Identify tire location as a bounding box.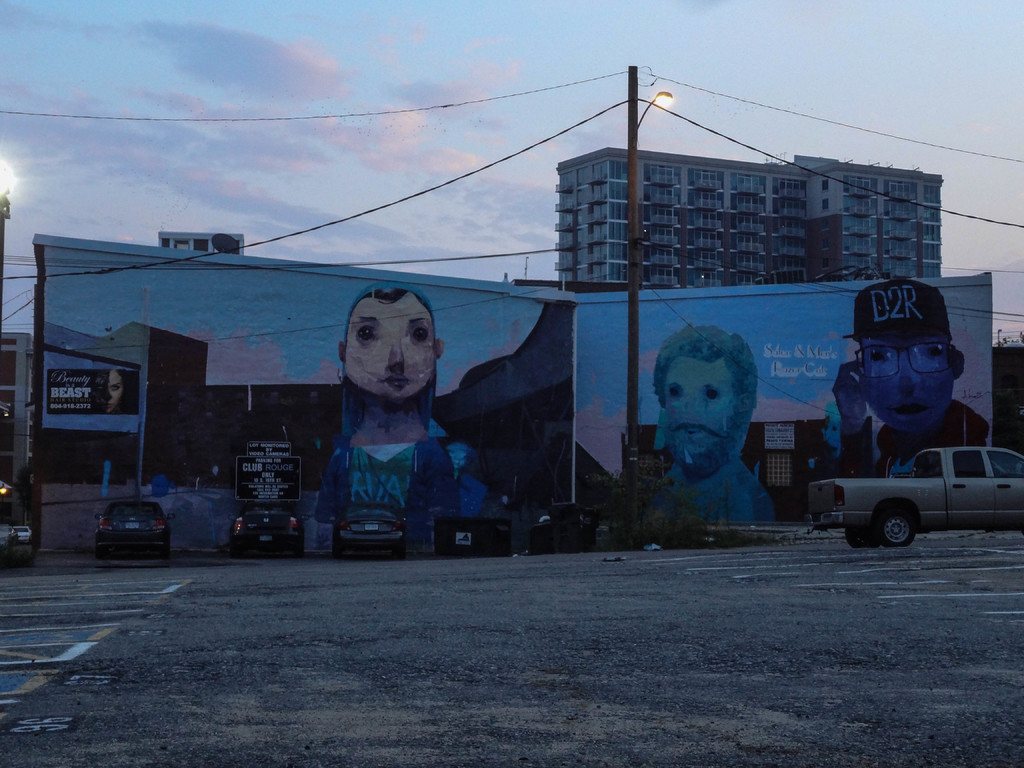
(left=286, top=540, right=305, bottom=557).
